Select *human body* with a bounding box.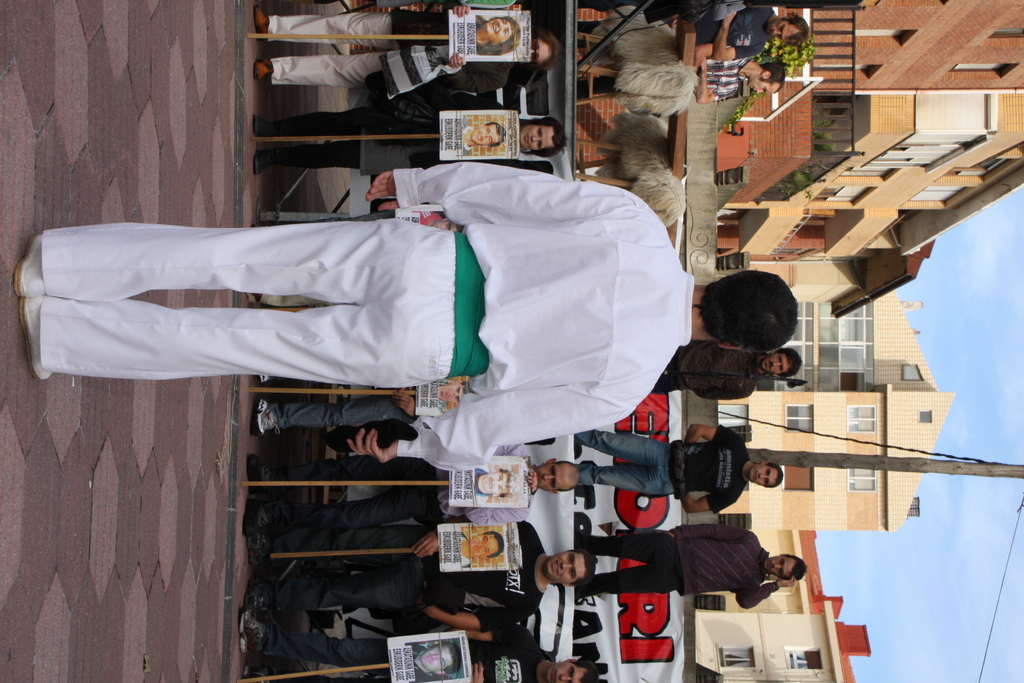
[x1=239, y1=443, x2=532, y2=520].
